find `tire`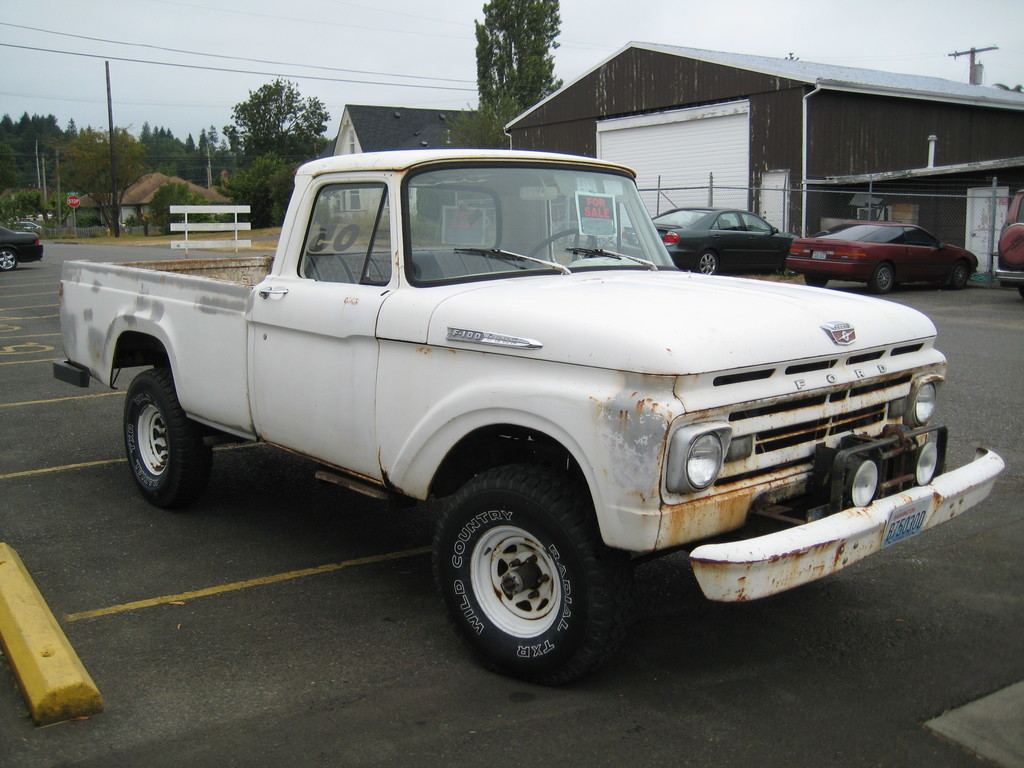
BBox(872, 260, 895, 292)
